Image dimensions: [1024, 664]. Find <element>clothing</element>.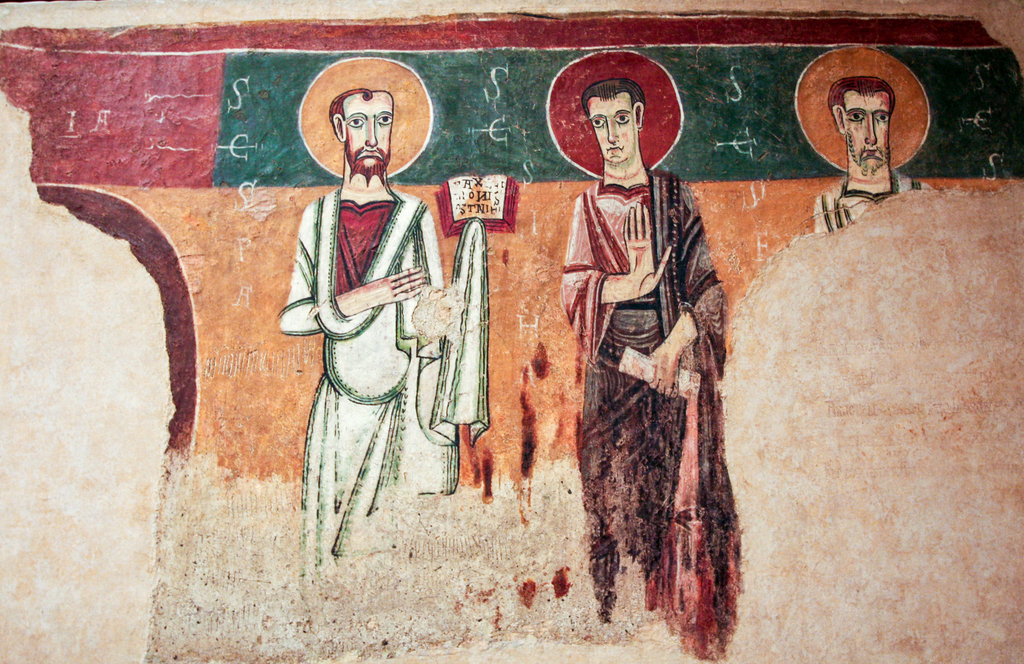
<box>806,169,935,238</box>.
